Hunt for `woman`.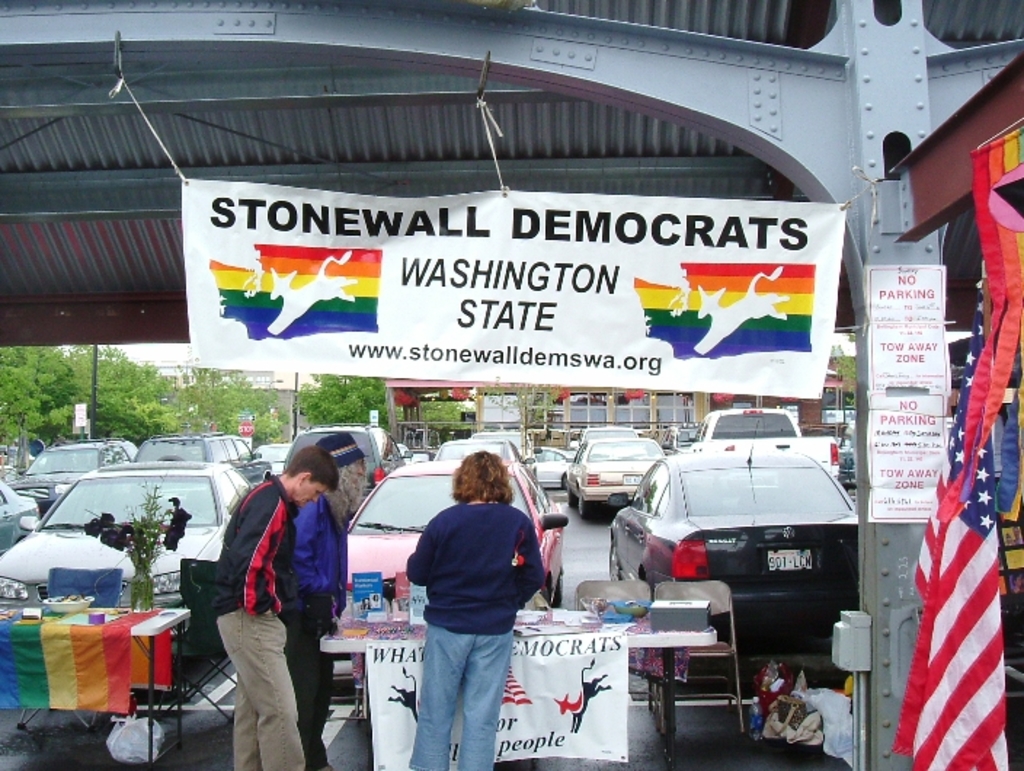
Hunted down at (left=291, top=428, right=362, bottom=770).
